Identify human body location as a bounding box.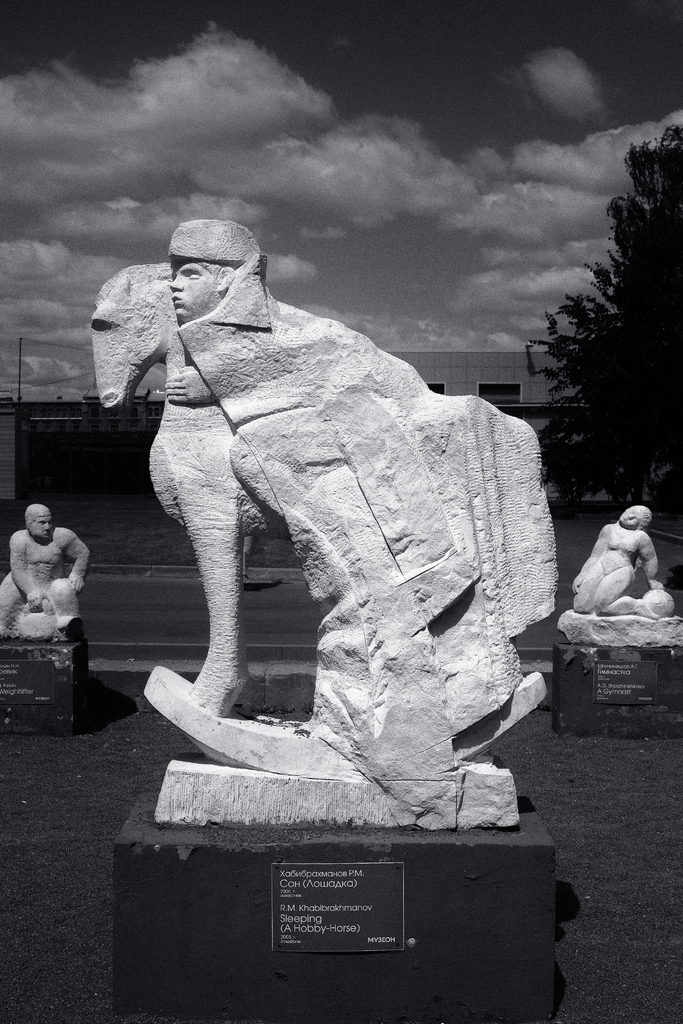
8, 496, 97, 666.
